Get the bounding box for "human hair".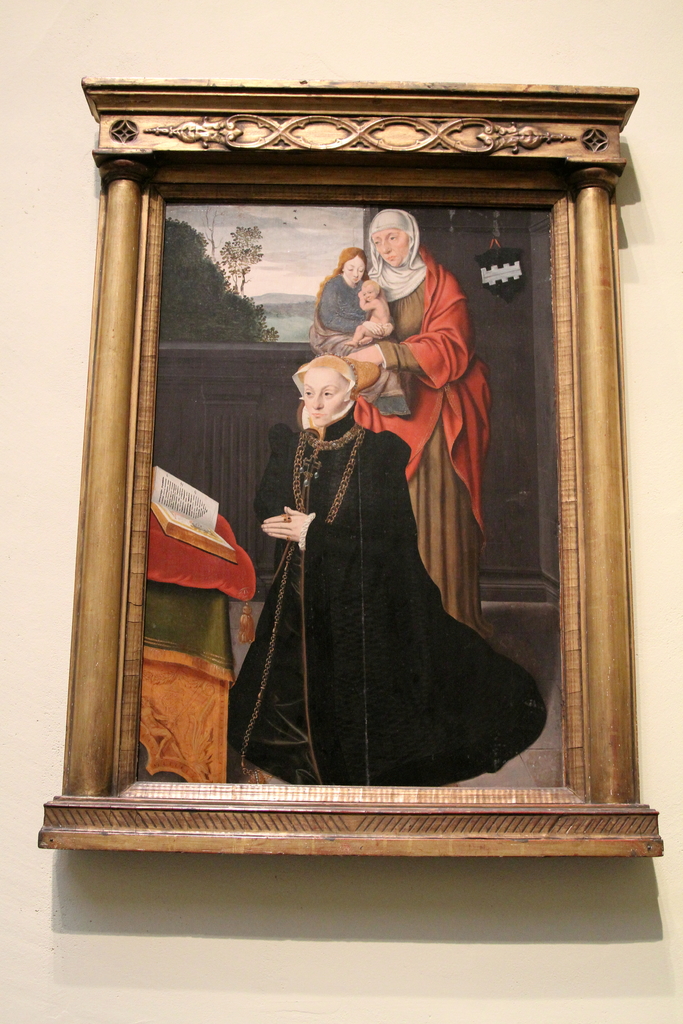
region(361, 210, 427, 269).
